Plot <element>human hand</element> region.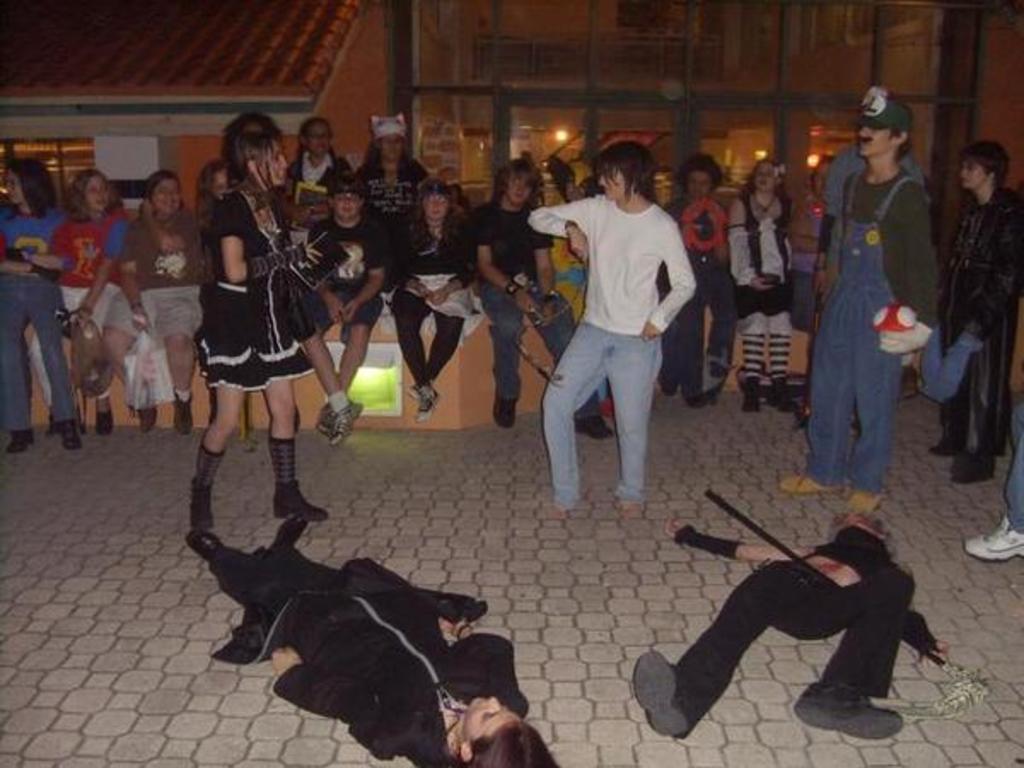
Plotted at bbox=(430, 288, 447, 309).
